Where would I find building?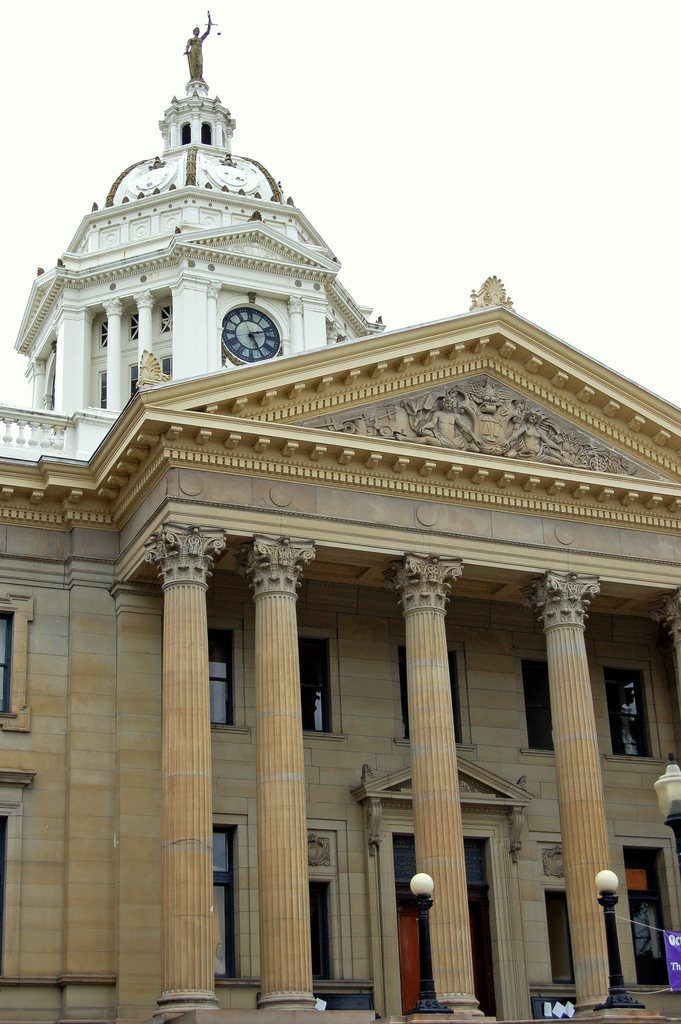
At select_region(0, 11, 680, 1023).
